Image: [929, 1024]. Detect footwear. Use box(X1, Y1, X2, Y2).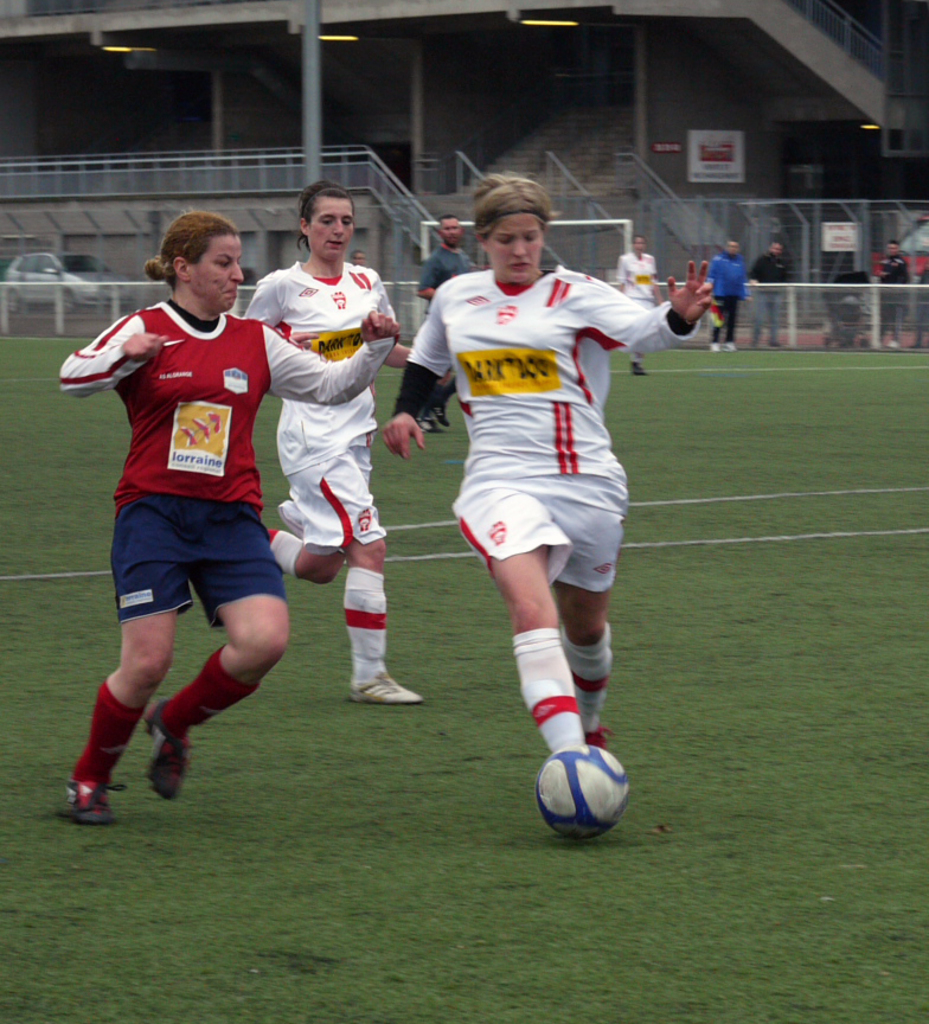
box(141, 702, 193, 804).
